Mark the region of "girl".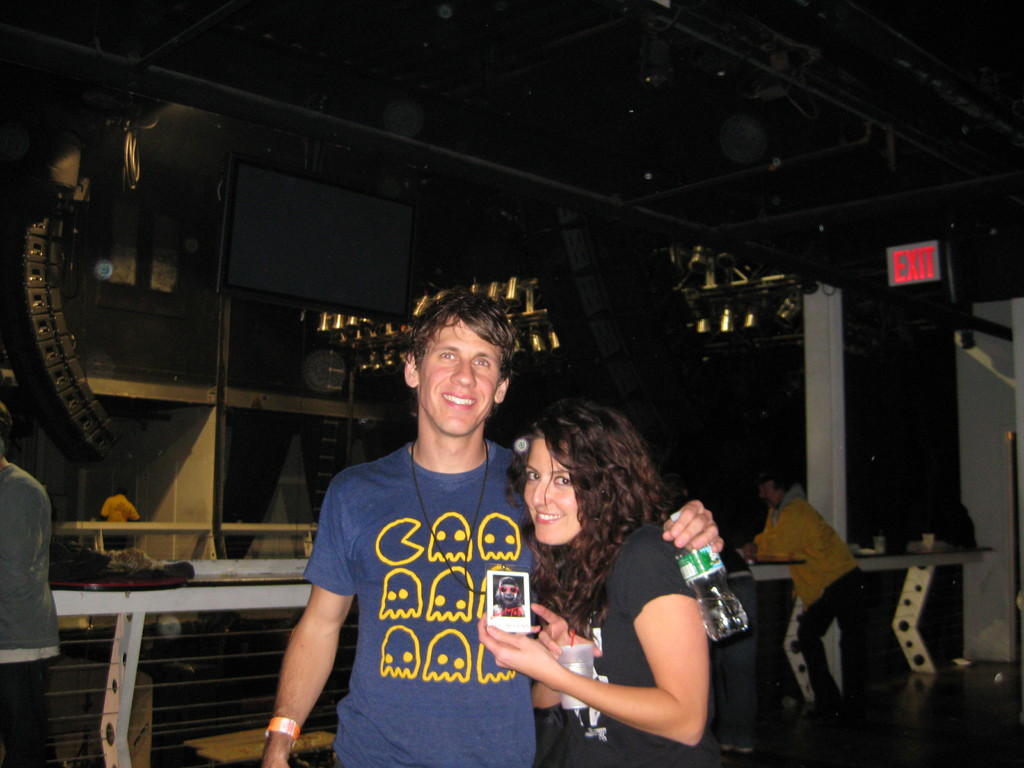
Region: region(474, 403, 711, 767).
